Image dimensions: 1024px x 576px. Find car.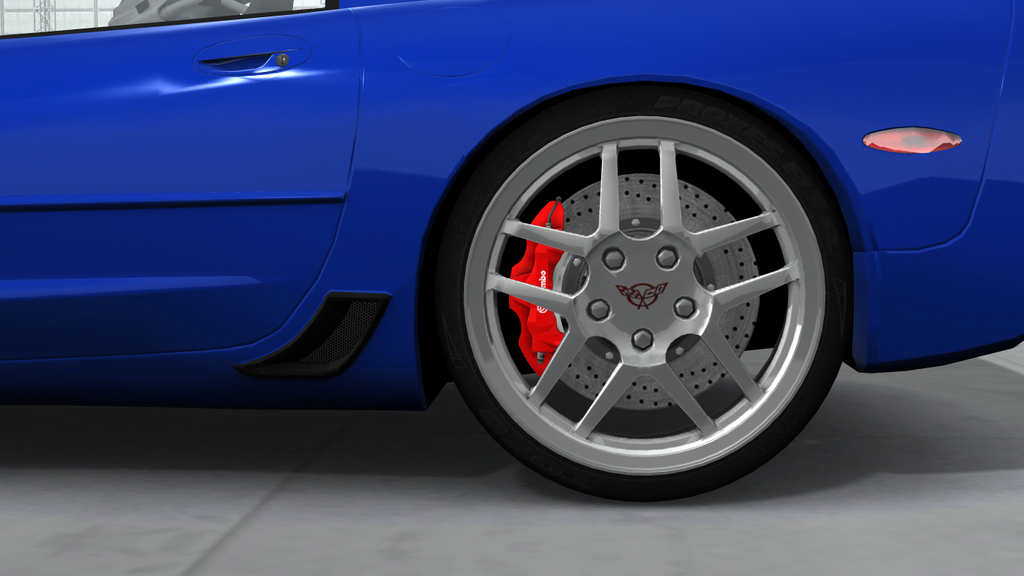
select_region(0, 0, 870, 500).
